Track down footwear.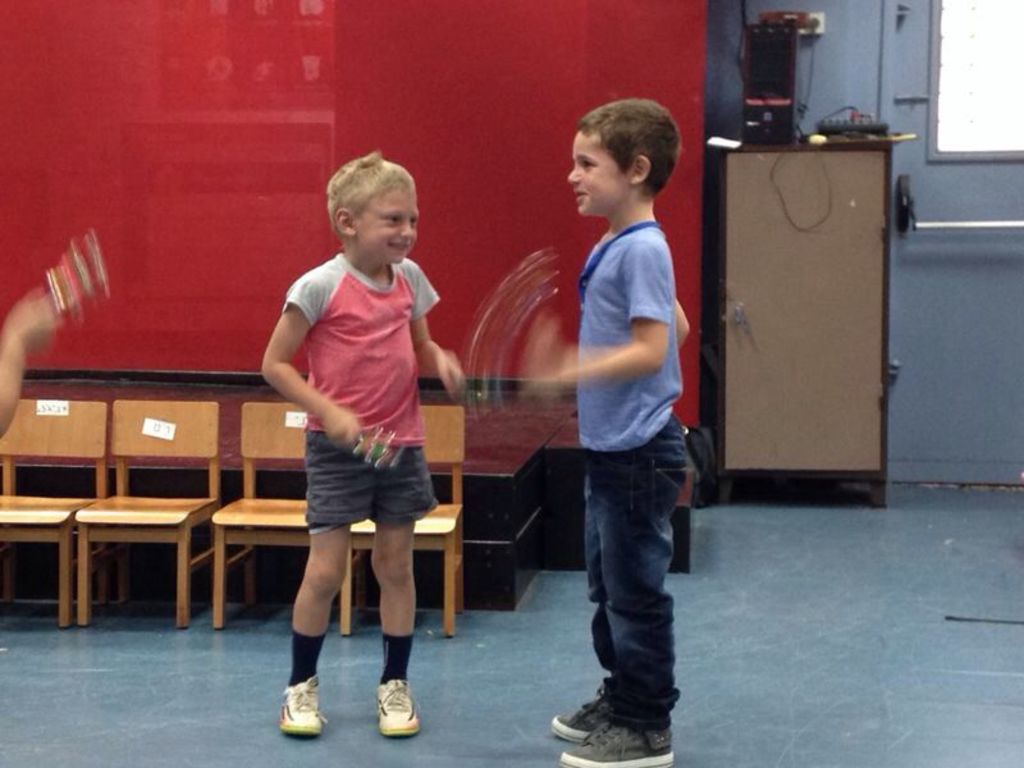
Tracked to (557,716,680,767).
